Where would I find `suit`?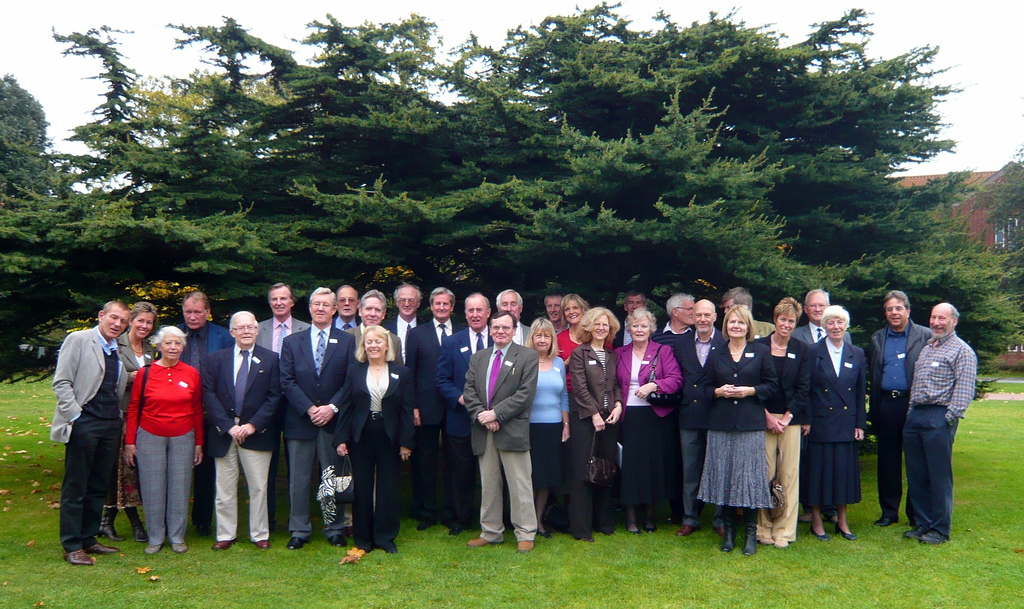
At {"left": 170, "top": 322, "right": 236, "bottom": 527}.
